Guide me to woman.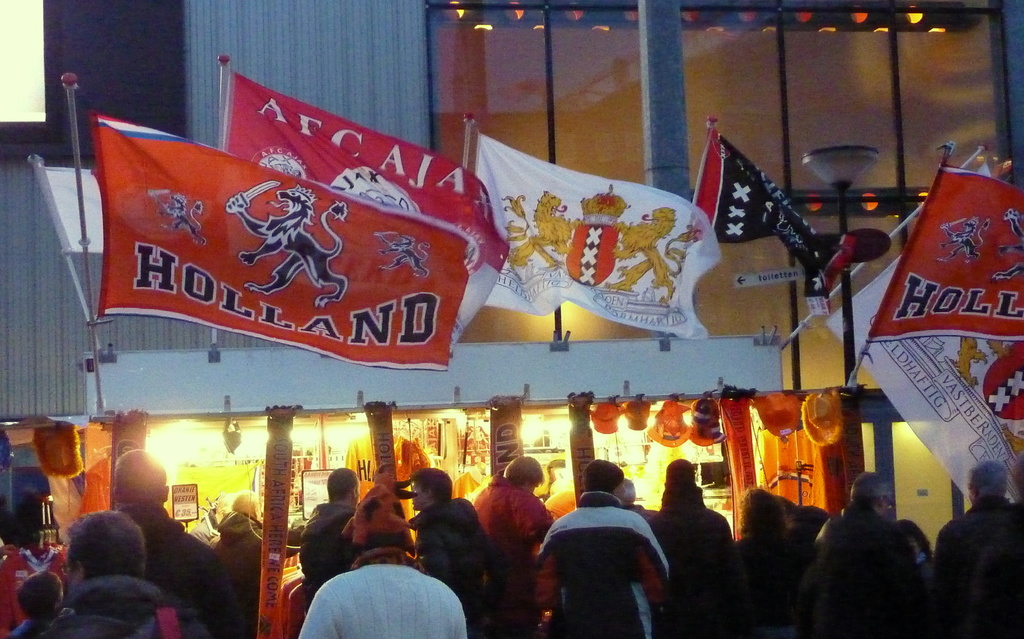
Guidance: pyautogui.locateOnScreen(729, 487, 810, 638).
